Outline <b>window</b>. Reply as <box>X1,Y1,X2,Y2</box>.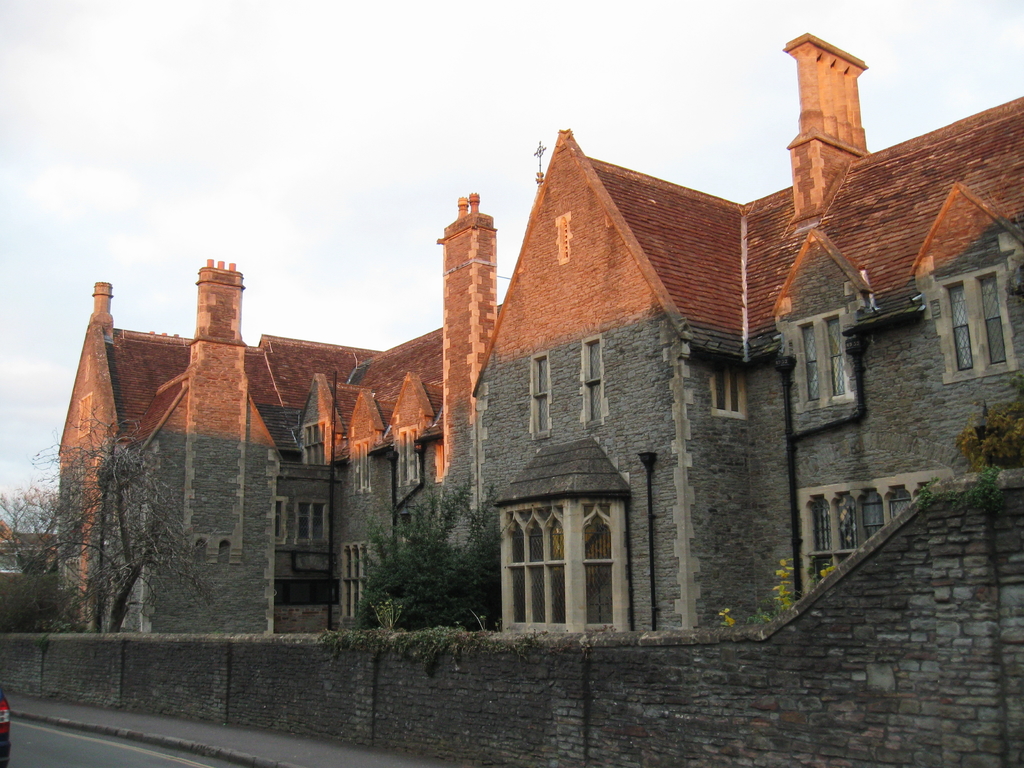
<box>298,499,333,553</box>.
